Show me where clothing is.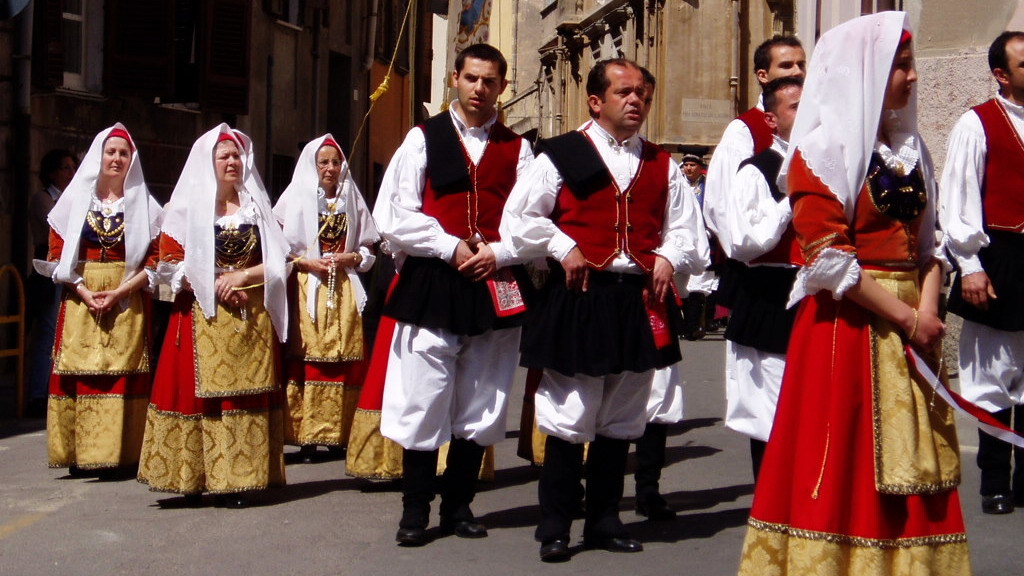
clothing is at 34/123/163/469.
